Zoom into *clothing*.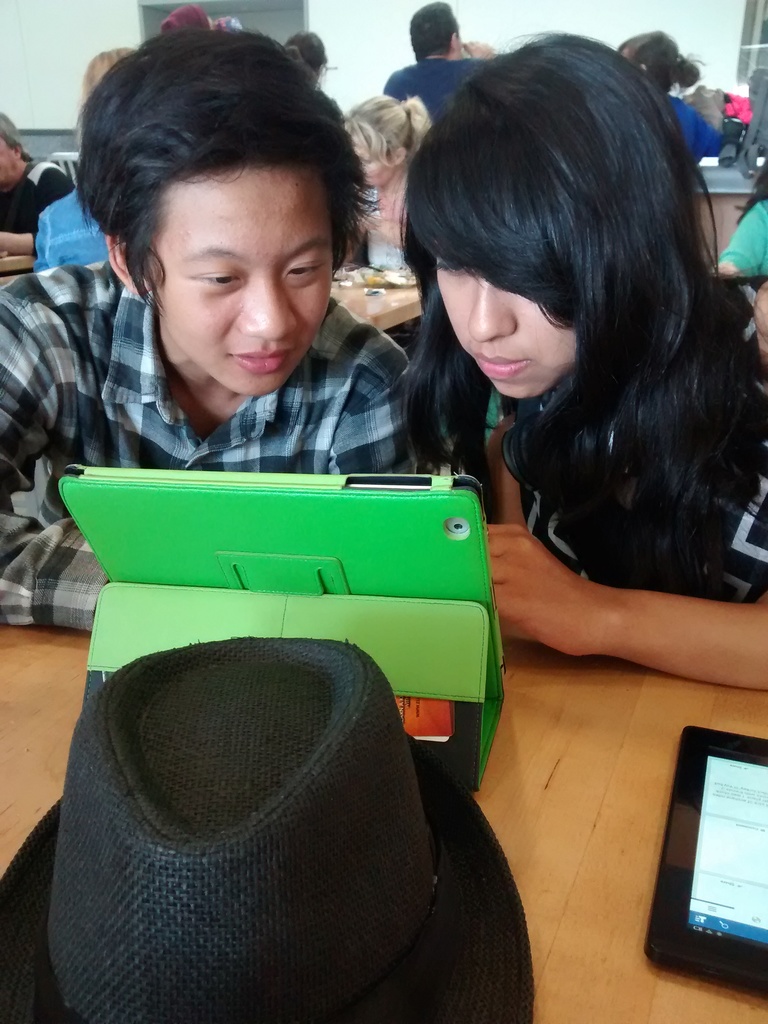
Zoom target: bbox=(0, 150, 73, 238).
